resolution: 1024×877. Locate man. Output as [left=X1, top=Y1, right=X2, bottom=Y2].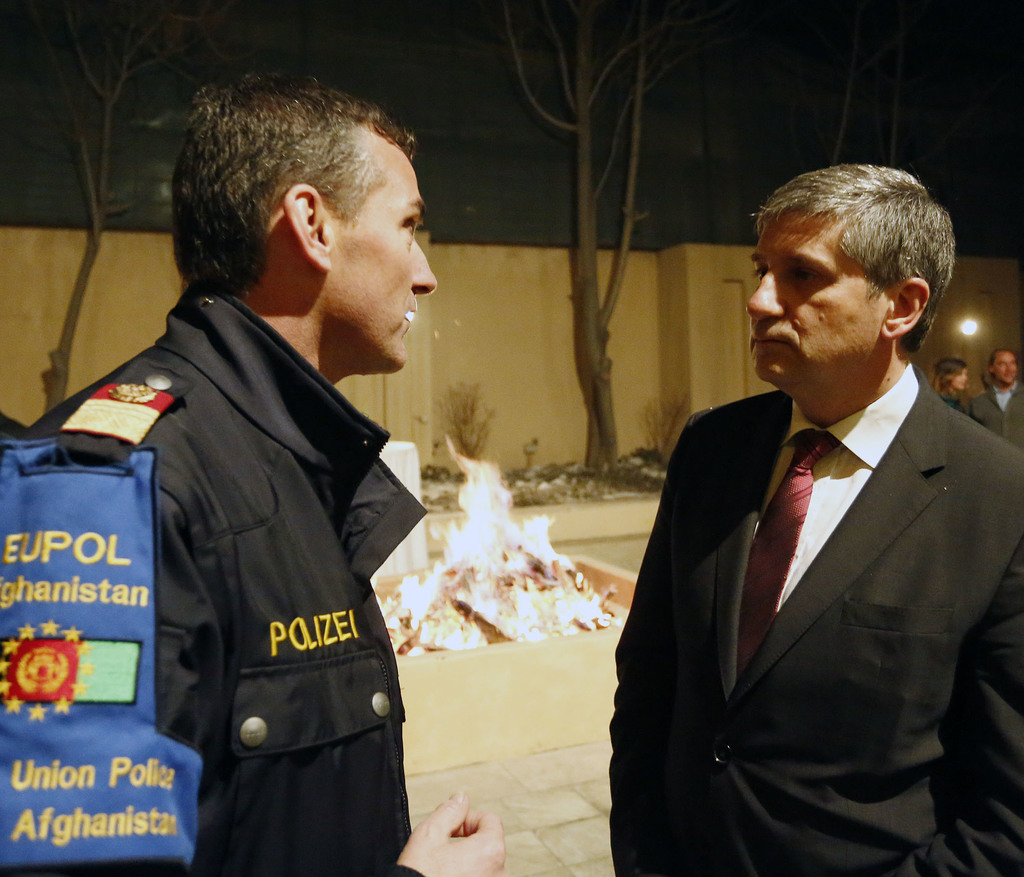
[left=619, top=158, right=1020, bottom=876].
